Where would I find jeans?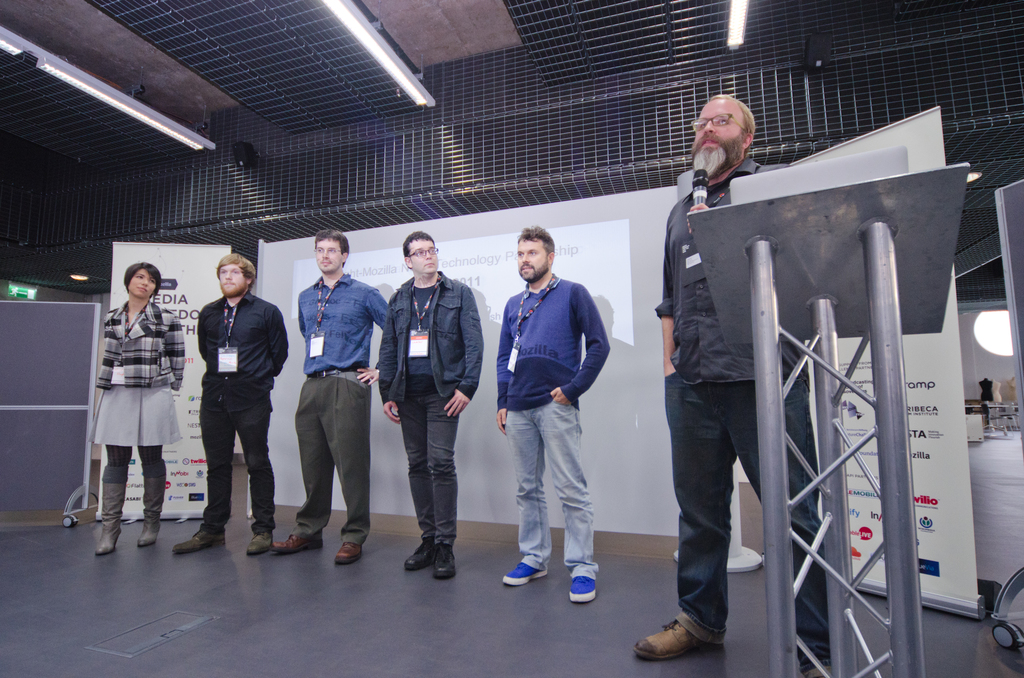
At (left=660, top=367, right=829, bottom=674).
